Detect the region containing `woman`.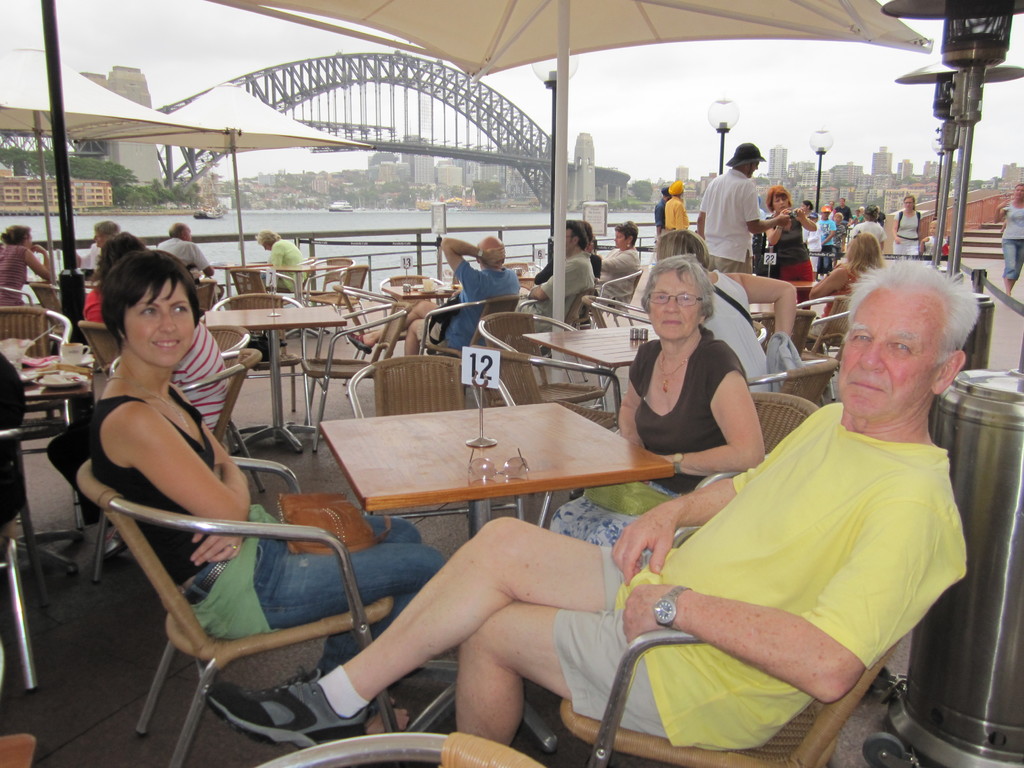
box=[595, 222, 644, 305].
